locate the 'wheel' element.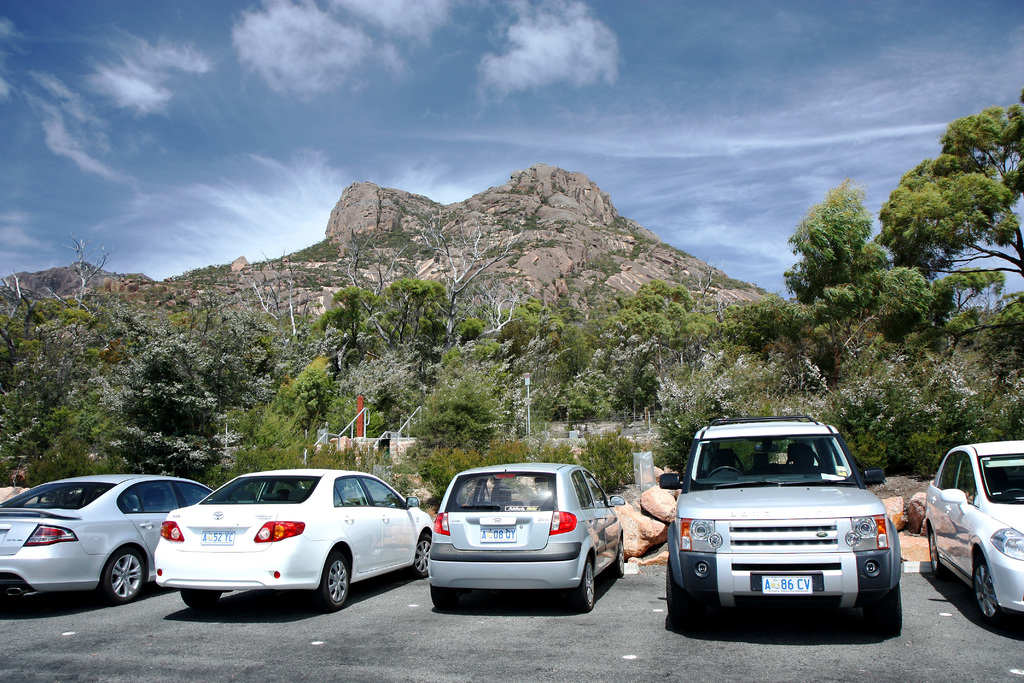
Element bbox: [left=867, top=591, right=906, bottom=642].
